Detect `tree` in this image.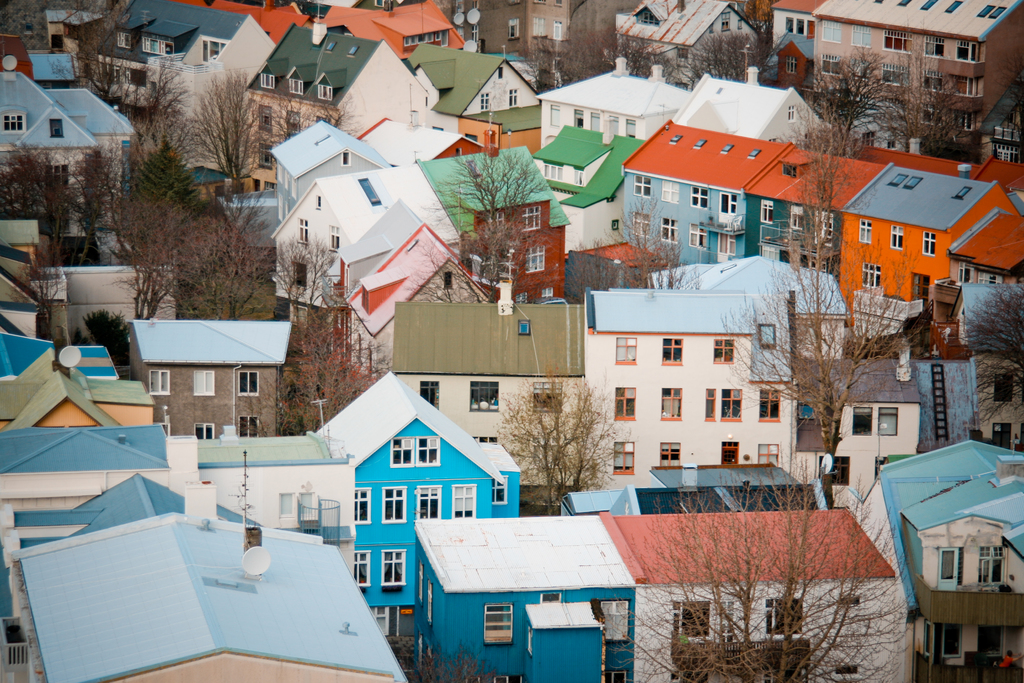
Detection: pyautogui.locateOnScreen(411, 122, 545, 317).
